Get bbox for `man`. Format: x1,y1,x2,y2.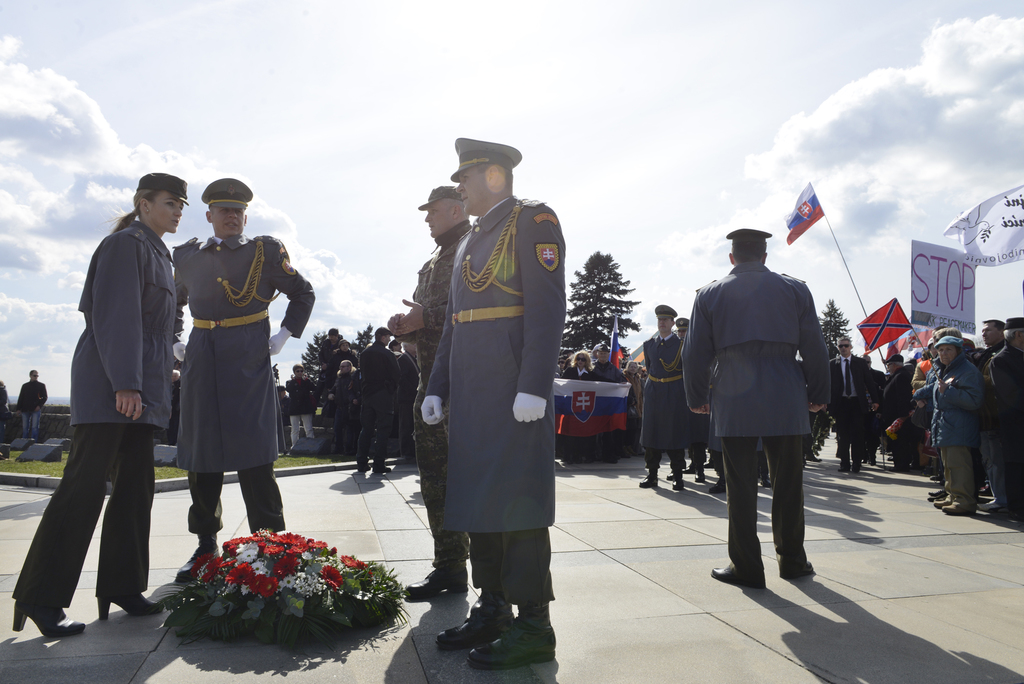
381,184,484,596.
